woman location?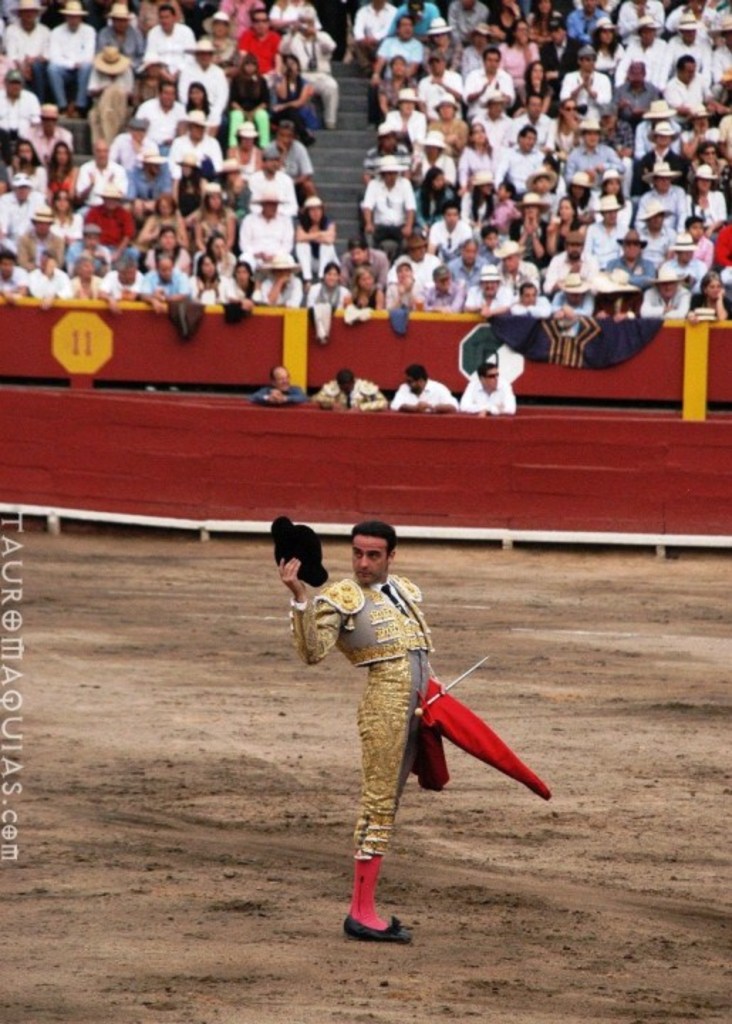
rect(688, 273, 731, 324)
